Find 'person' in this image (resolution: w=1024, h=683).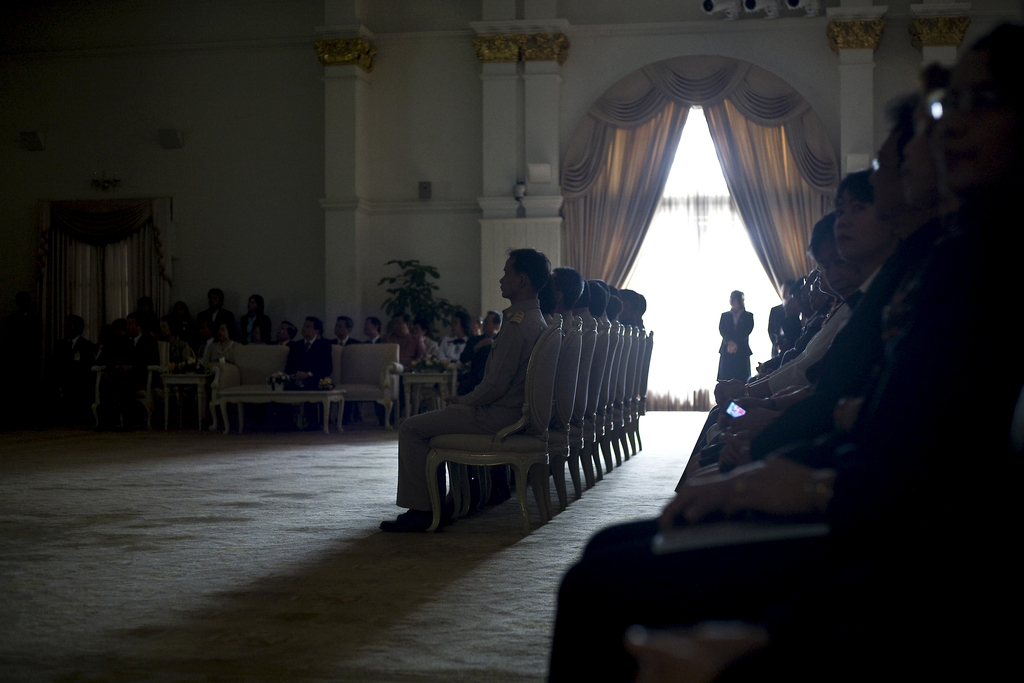
234, 292, 270, 347.
